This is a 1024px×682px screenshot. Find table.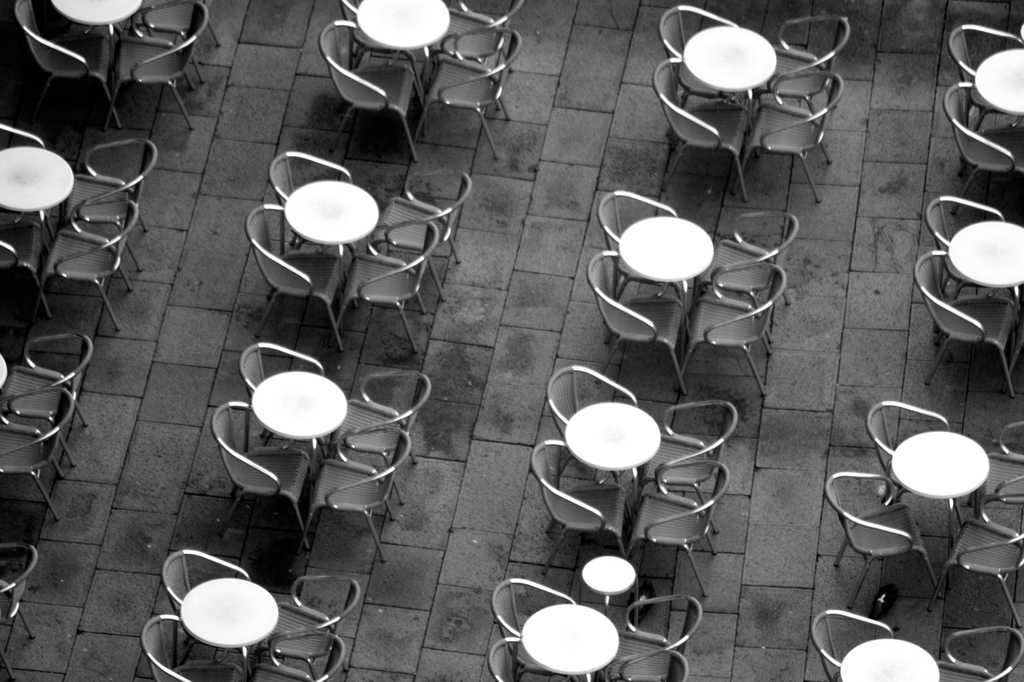
Bounding box: x1=50 y1=0 x2=147 y2=36.
